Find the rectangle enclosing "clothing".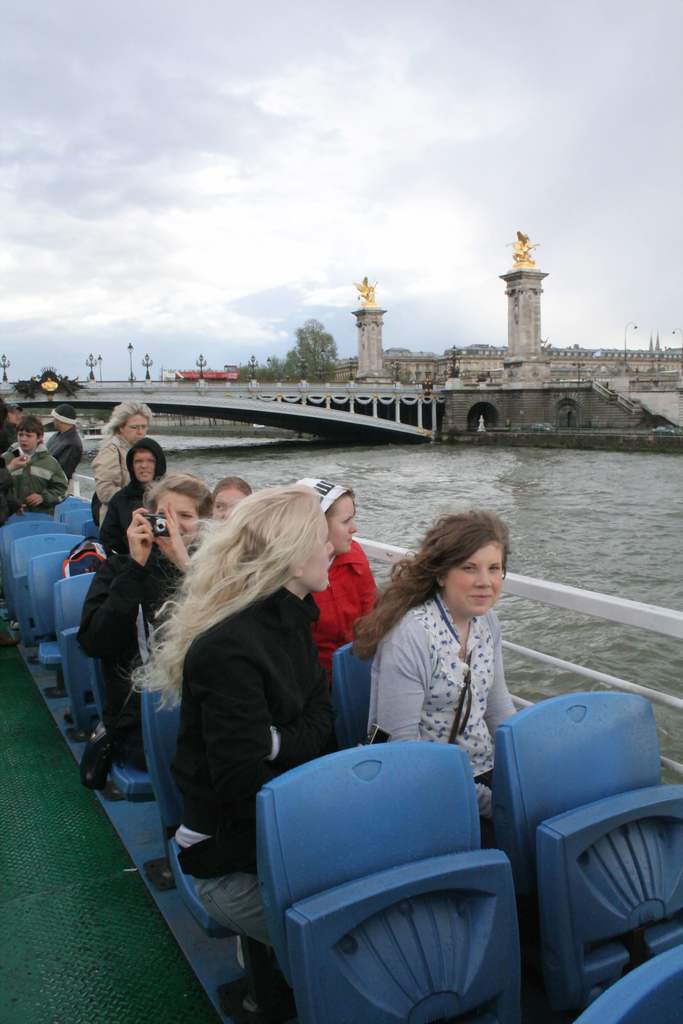
x1=305 y1=543 x2=378 y2=669.
